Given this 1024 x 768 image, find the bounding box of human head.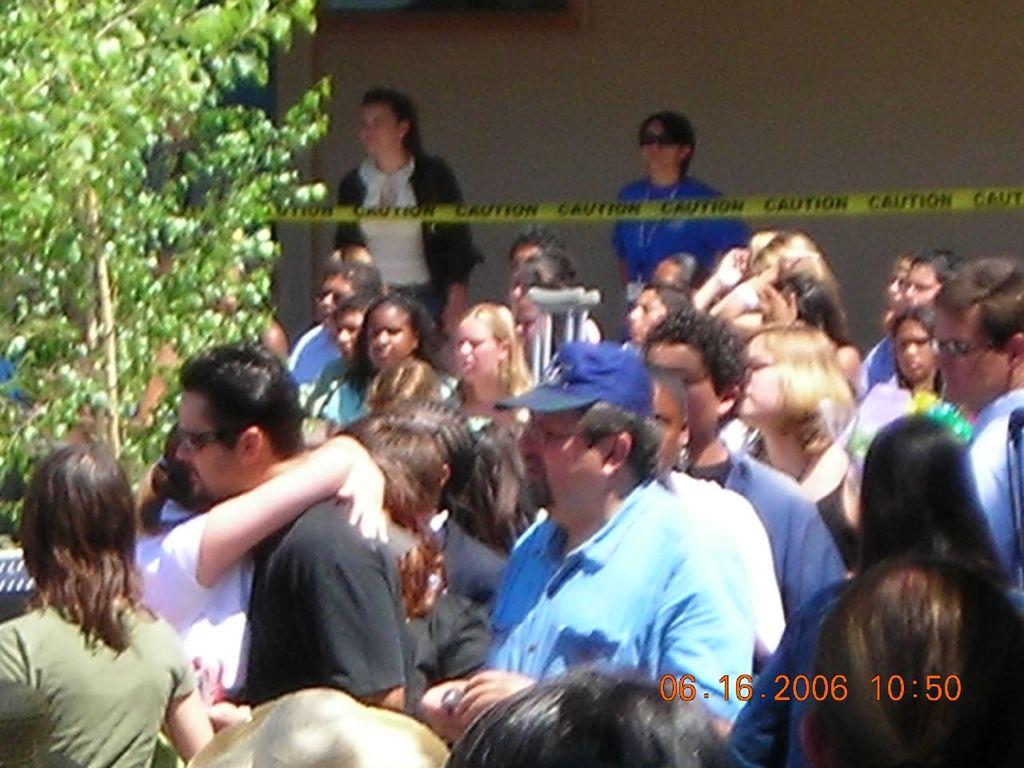
l=517, t=346, r=661, b=514.
